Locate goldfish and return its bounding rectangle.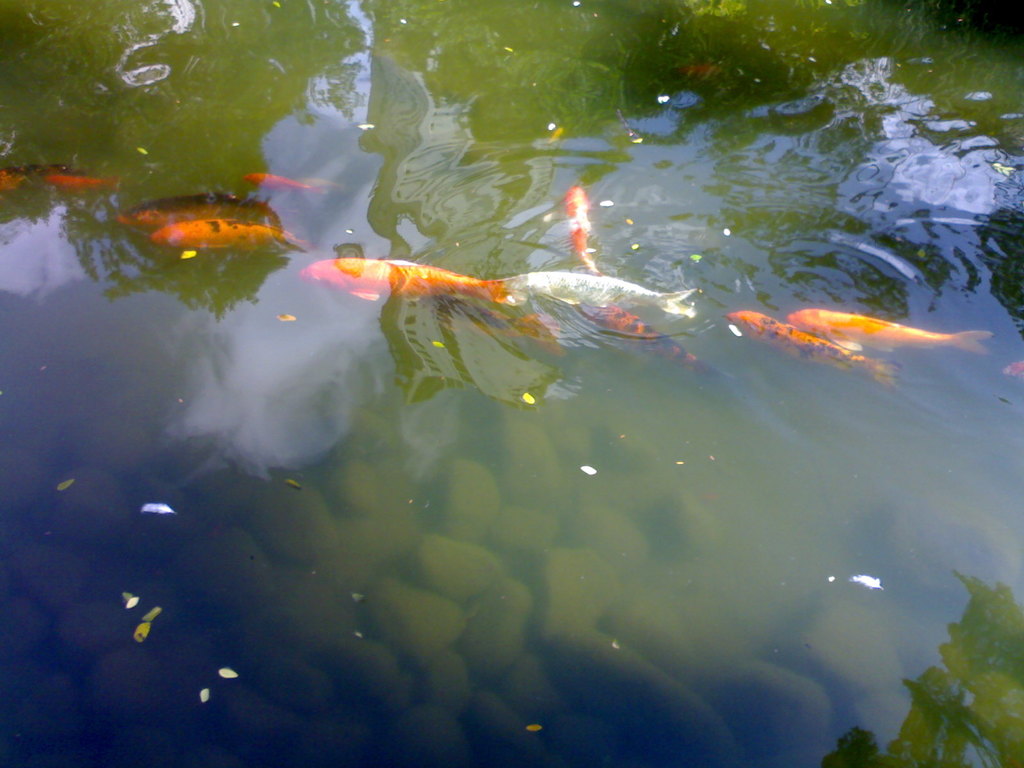
box(145, 216, 305, 250).
